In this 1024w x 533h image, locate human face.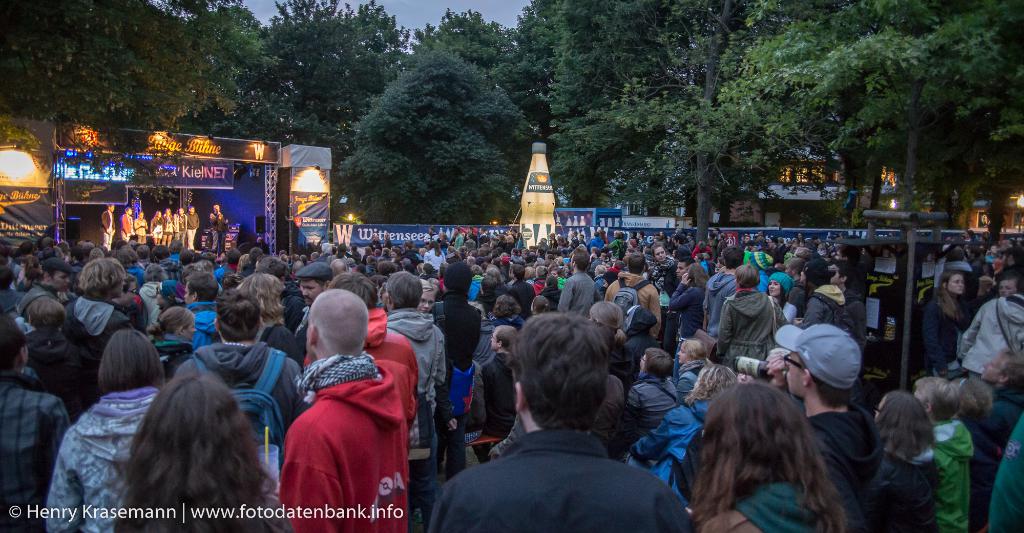
Bounding box: x1=177 y1=316 x2=196 y2=338.
